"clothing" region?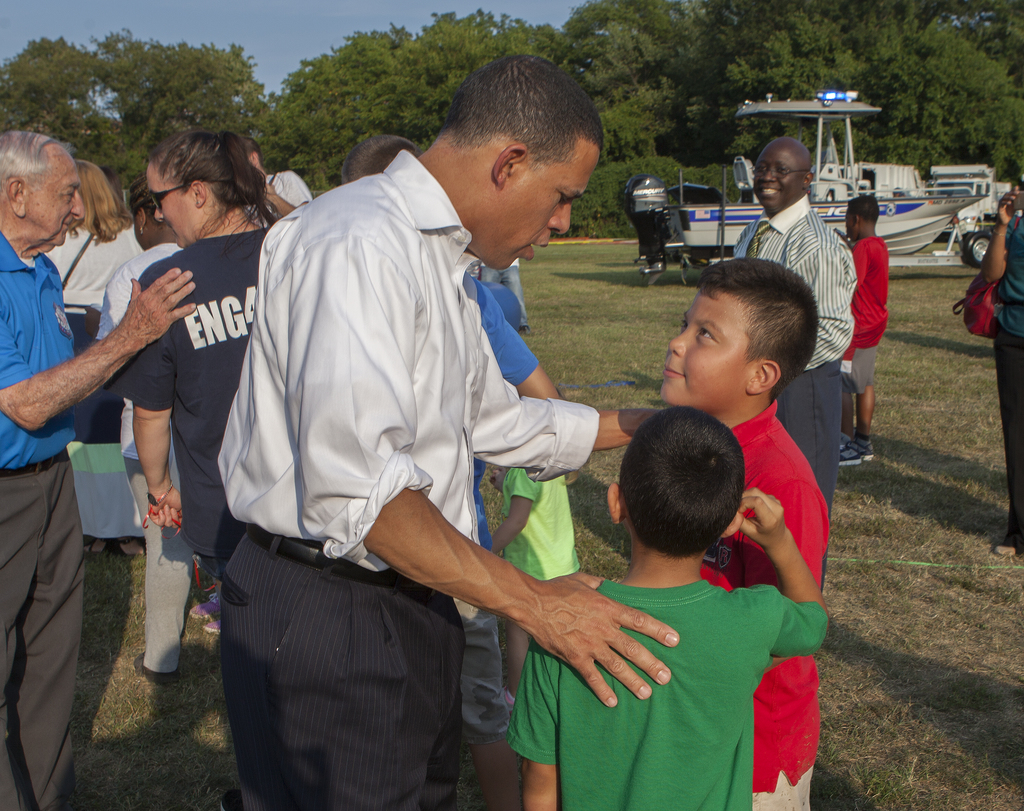
502:467:582:582
